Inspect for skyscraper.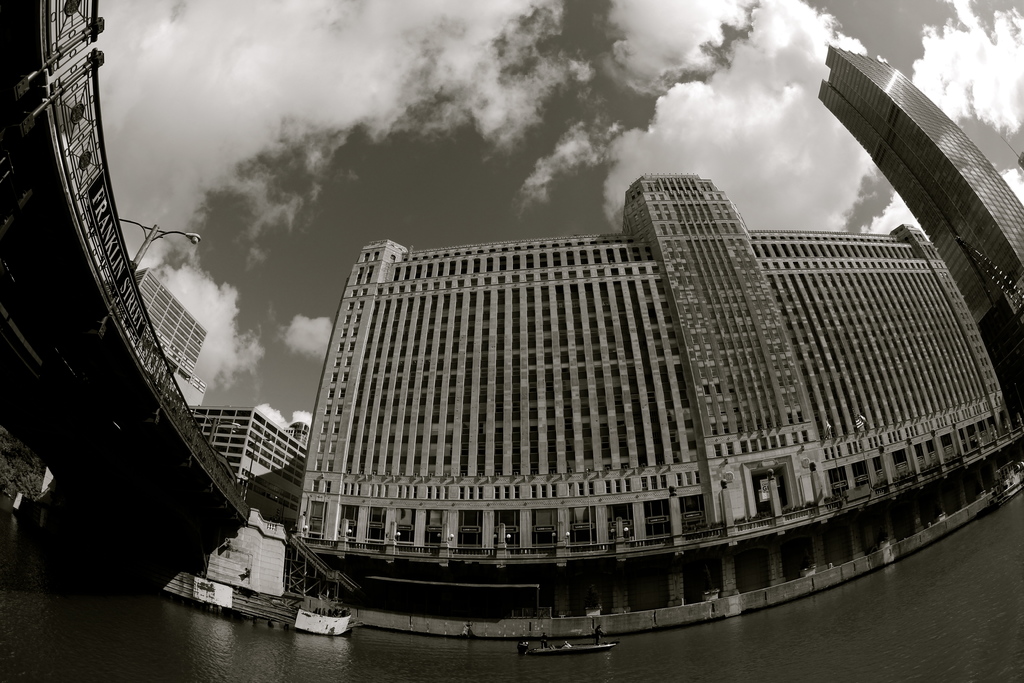
Inspection: pyautogui.locateOnScreen(282, 175, 1016, 532).
